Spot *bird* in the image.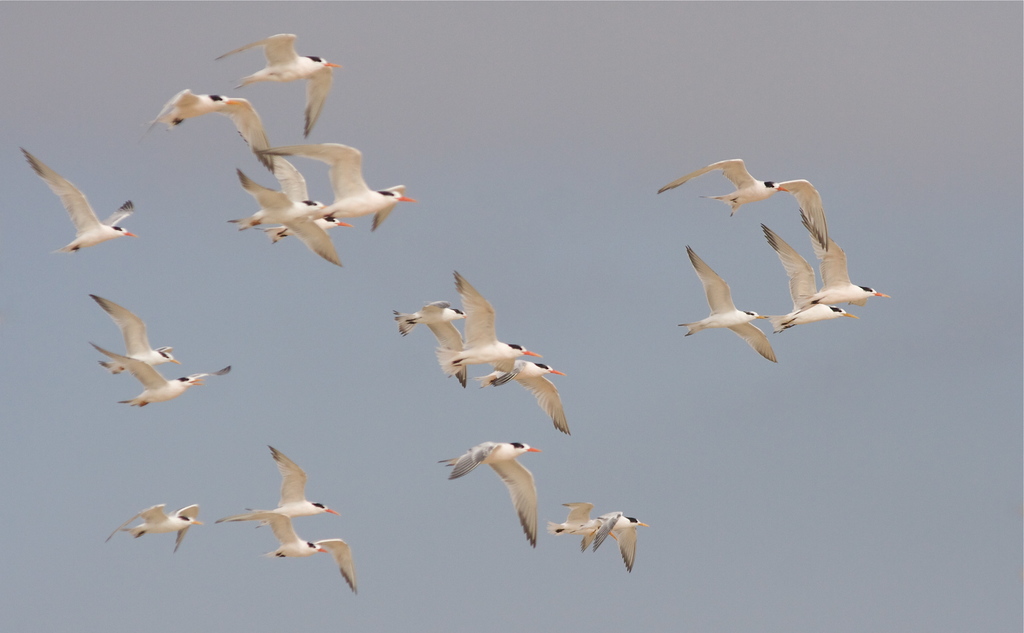
*bird* found at rect(89, 340, 237, 408).
